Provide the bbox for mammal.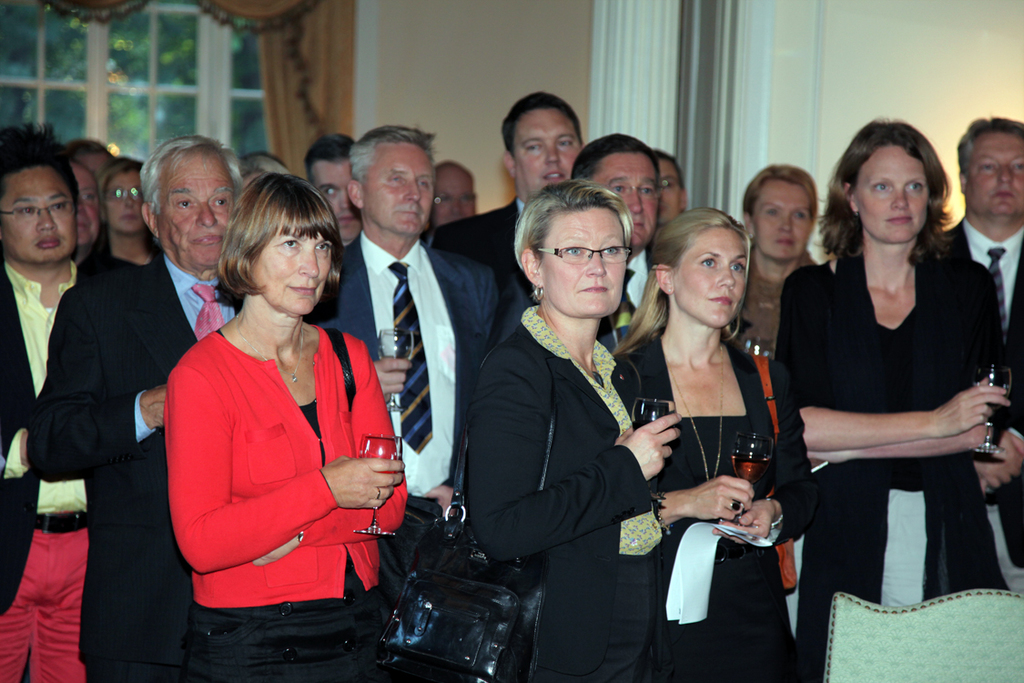
[233,150,298,179].
